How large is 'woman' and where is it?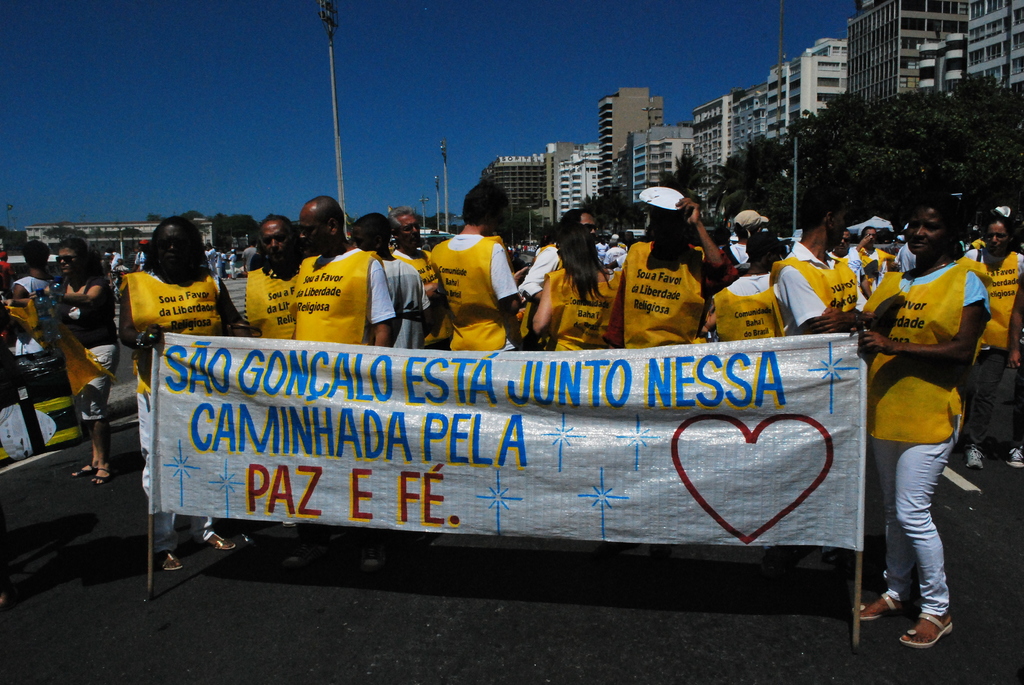
Bounding box: l=19, t=236, r=118, b=491.
